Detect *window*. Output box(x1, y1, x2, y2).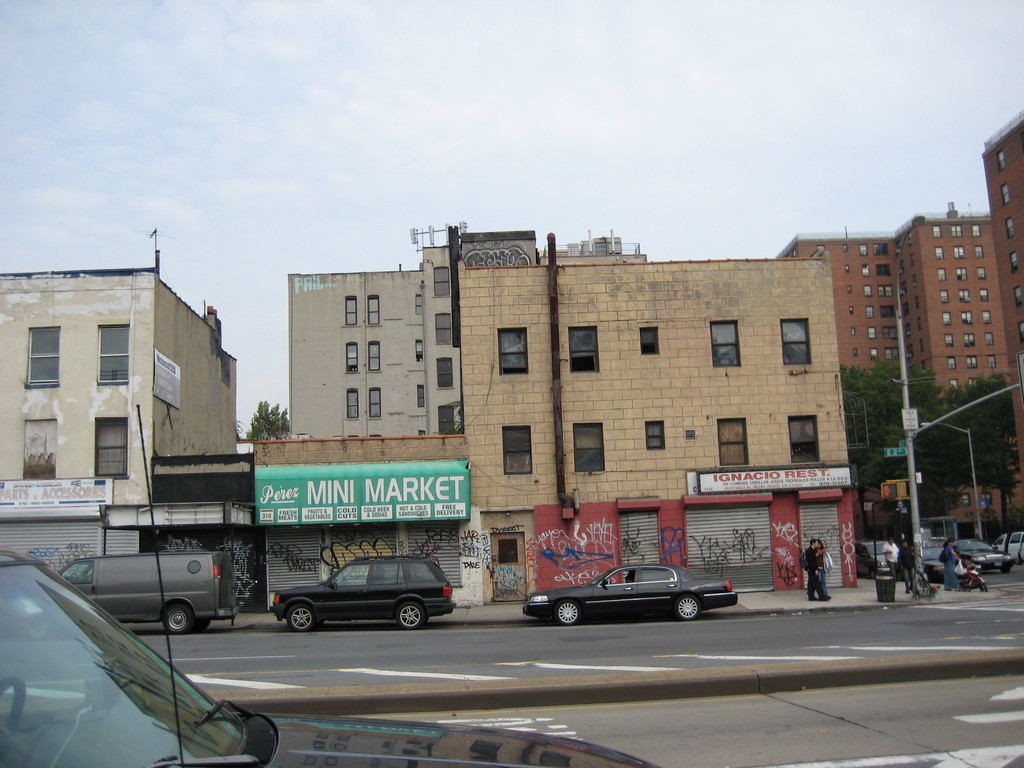
box(345, 389, 361, 420).
